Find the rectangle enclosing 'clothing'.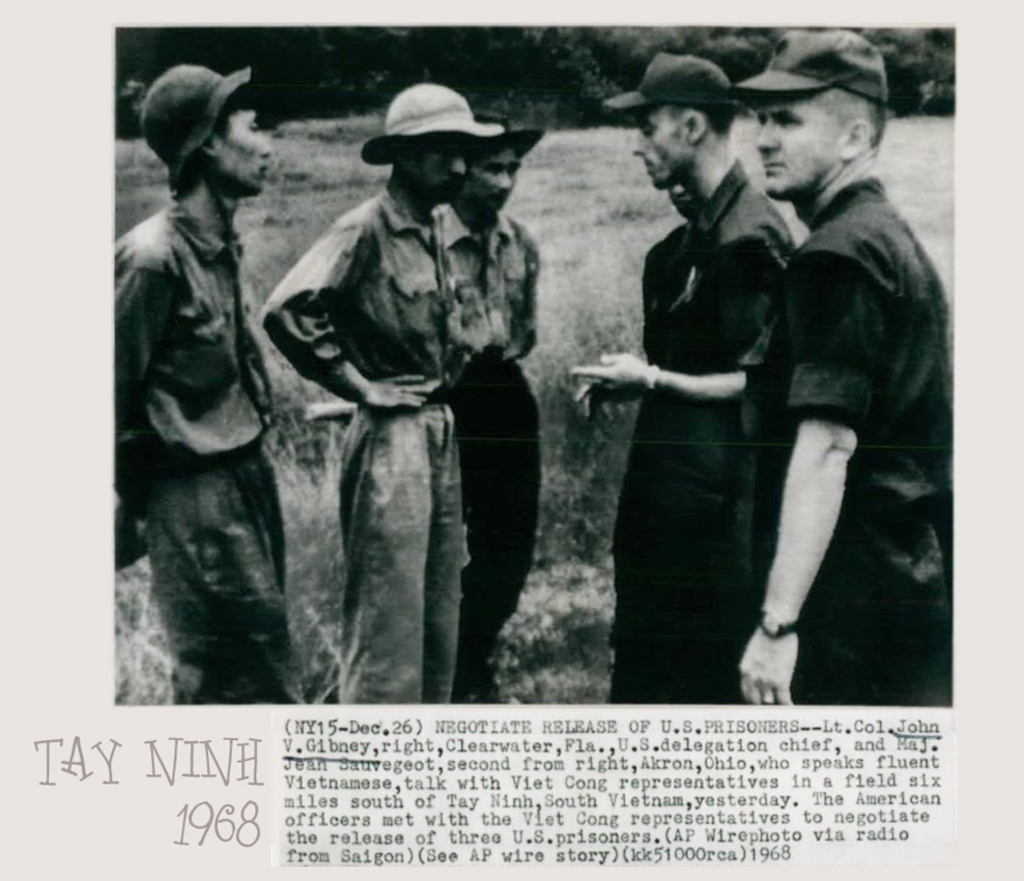
[429, 201, 543, 705].
